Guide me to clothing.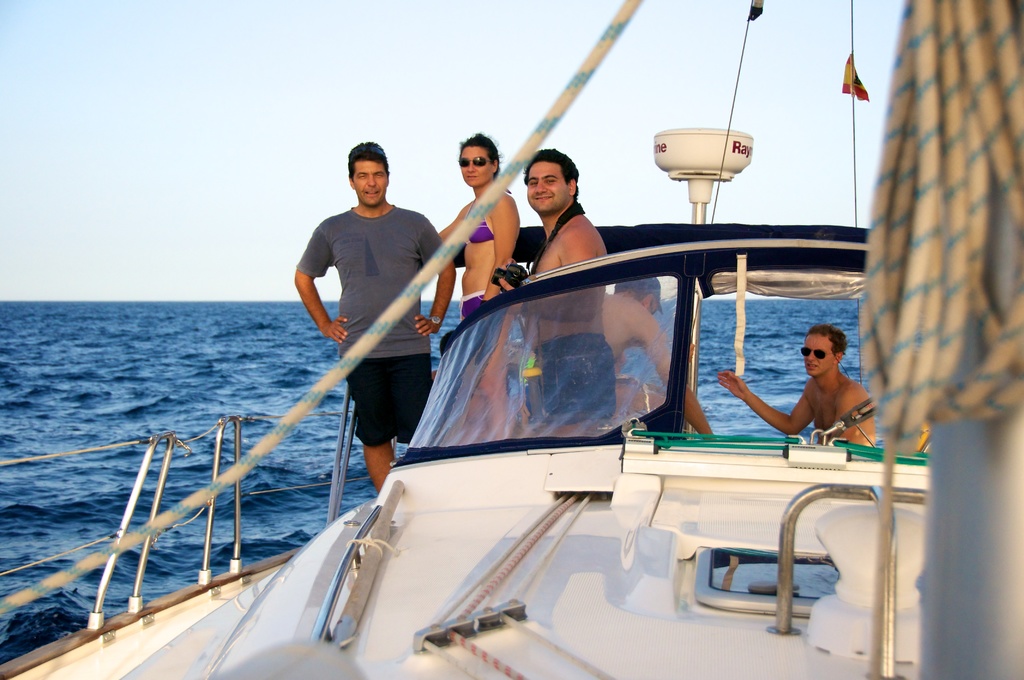
Guidance: [296, 201, 446, 448].
